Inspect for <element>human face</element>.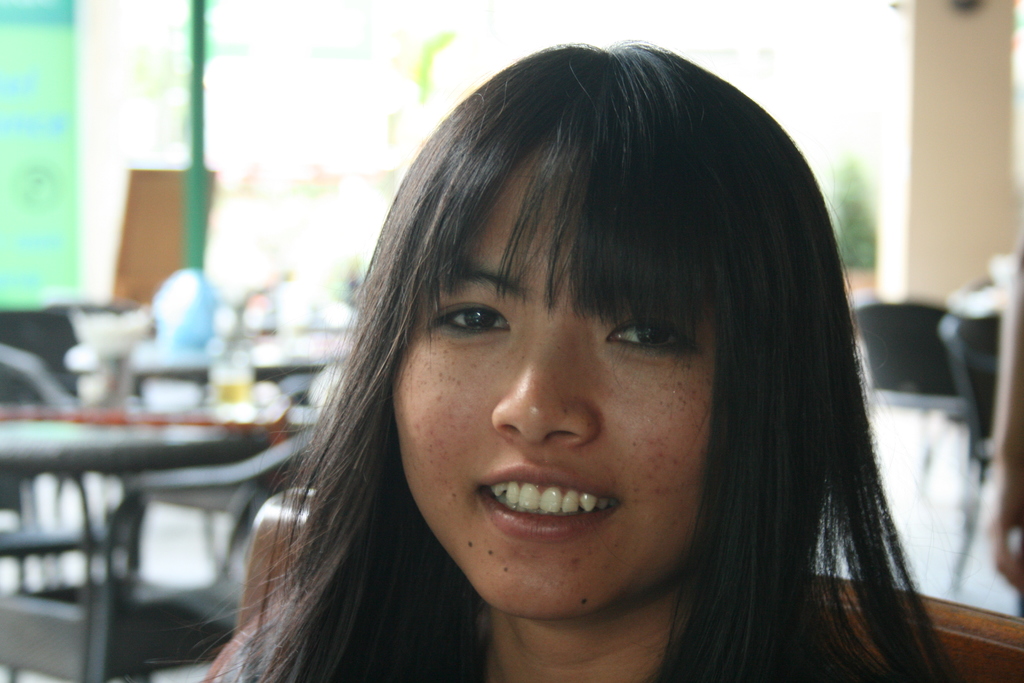
Inspection: [393, 146, 707, 611].
